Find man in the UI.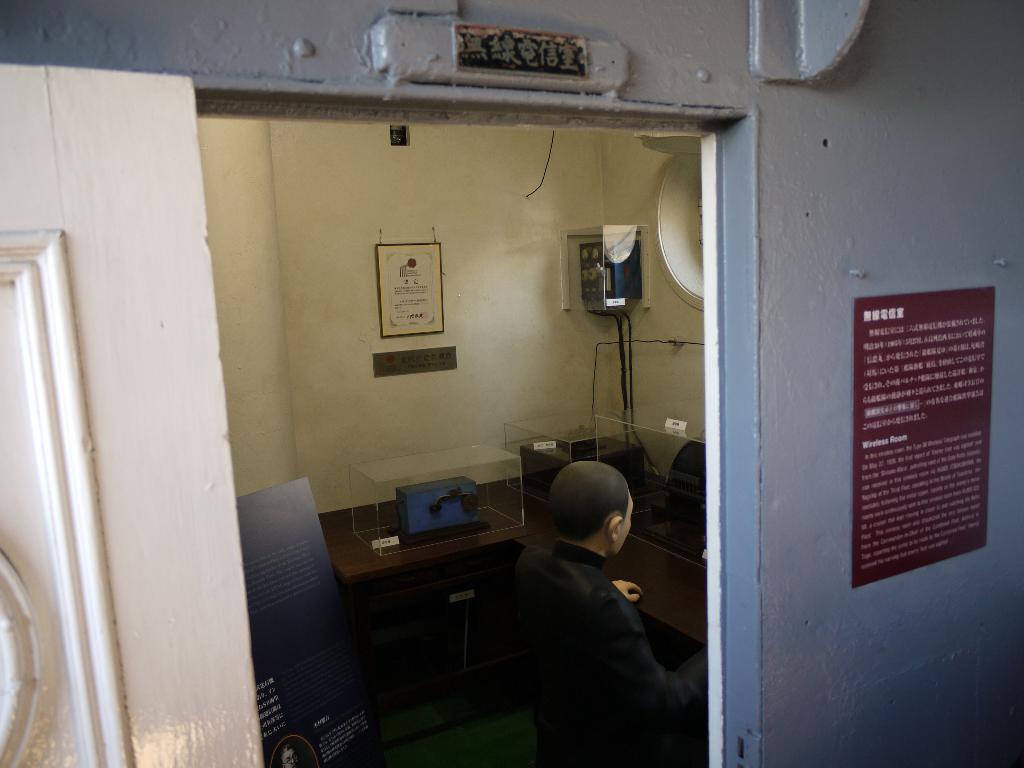
UI element at bbox=[507, 447, 689, 717].
